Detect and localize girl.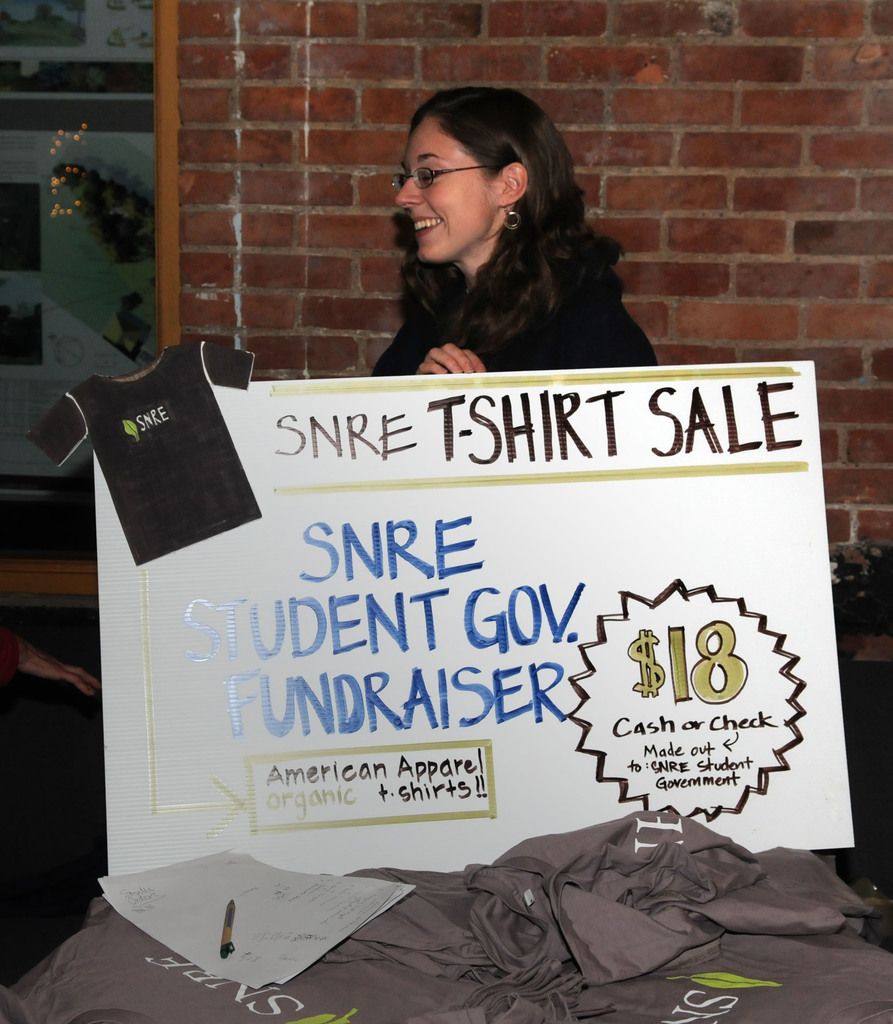
Localized at 373, 97, 657, 378.
